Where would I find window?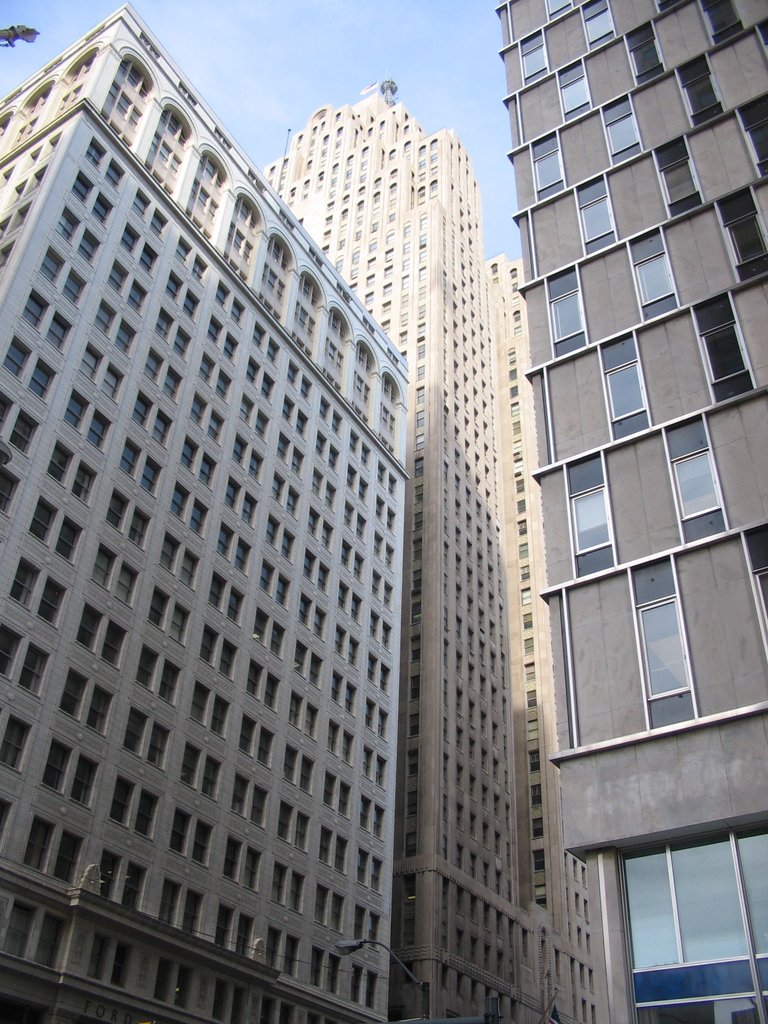
At [159,657,184,707].
